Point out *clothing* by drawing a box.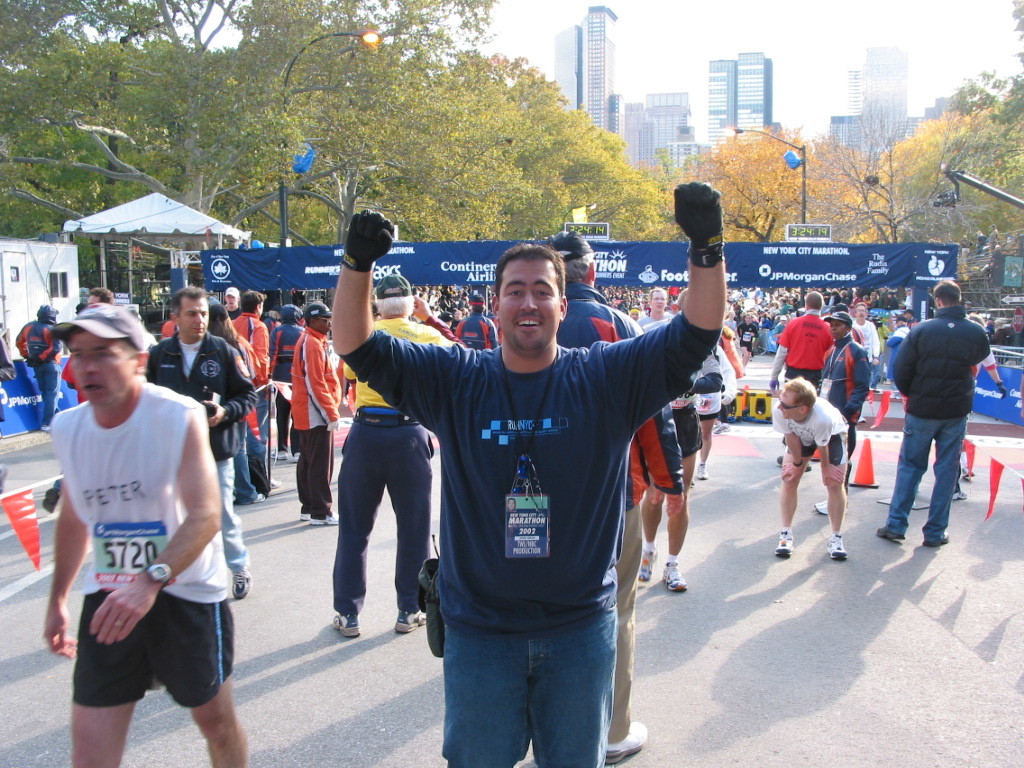
box=[454, 310, 494, 349].
